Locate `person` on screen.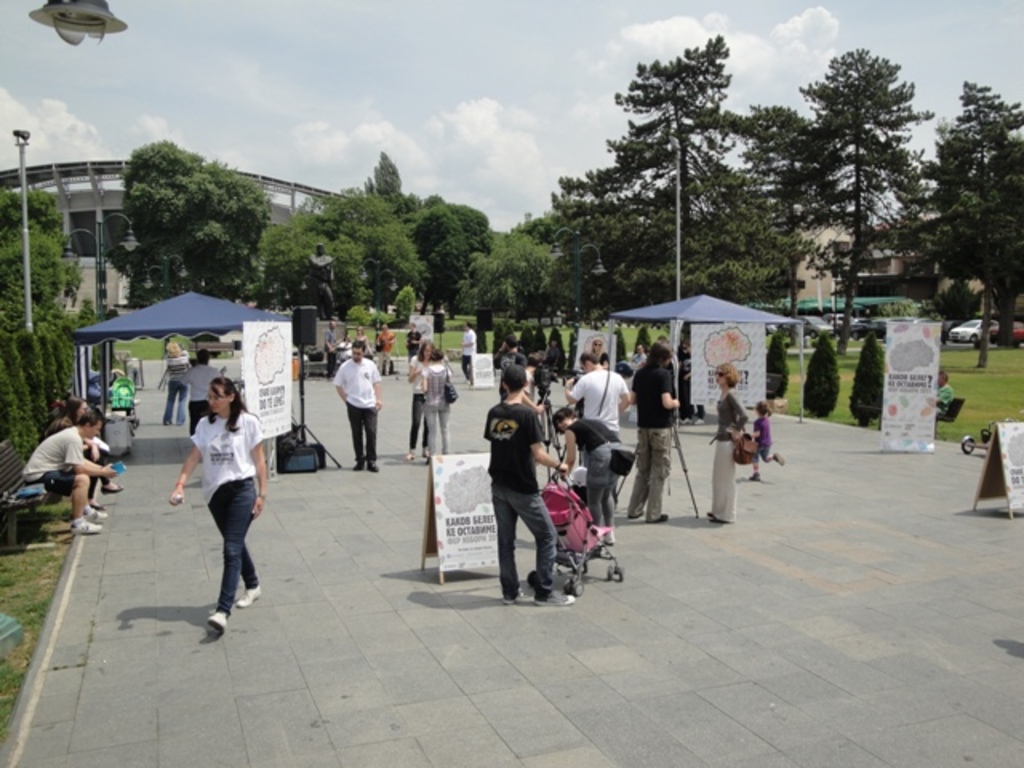
On screen at [42,394,122,499].
